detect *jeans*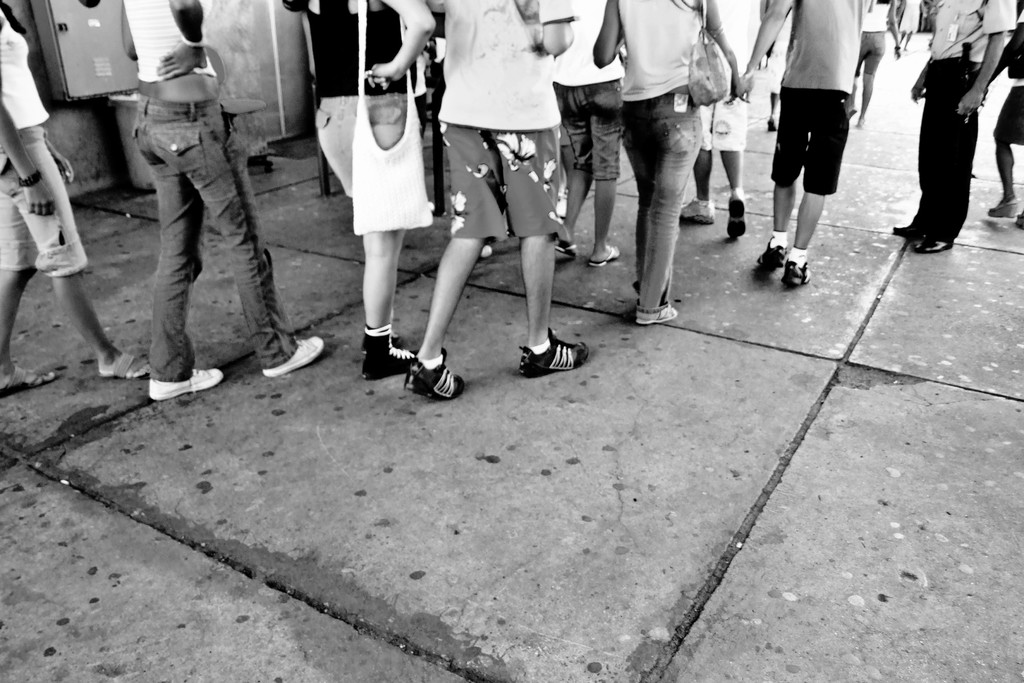
<region>621, 81, 722, 320</region>
